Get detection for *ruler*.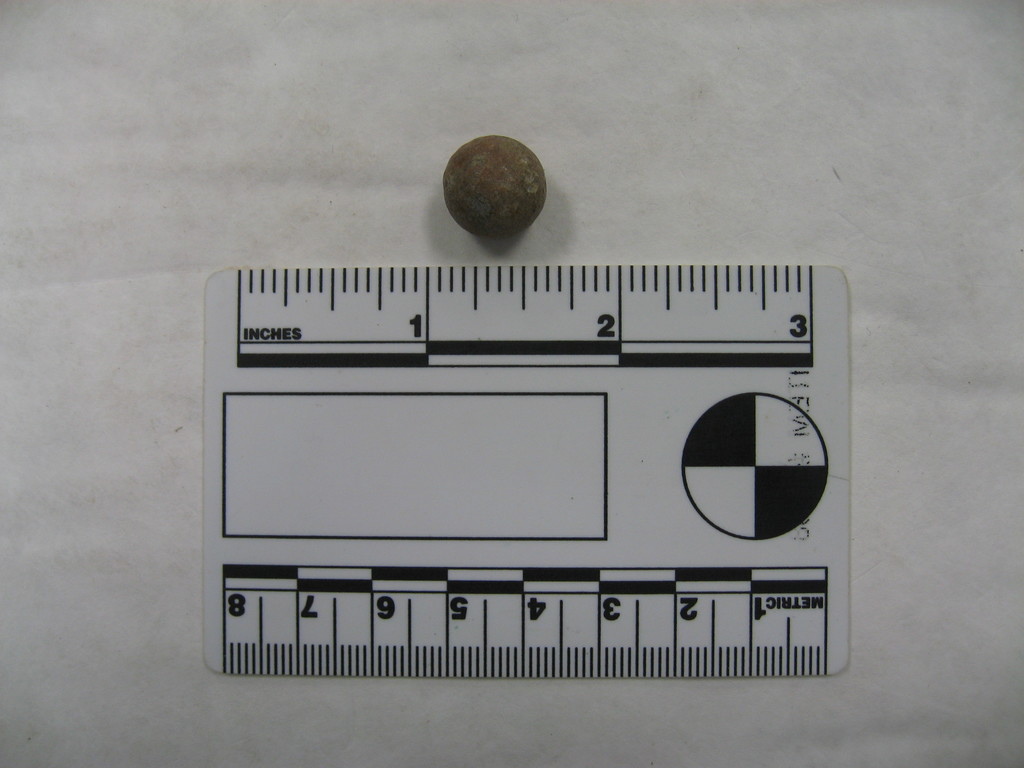
Detection: <box>200,265,847,678</box>.
